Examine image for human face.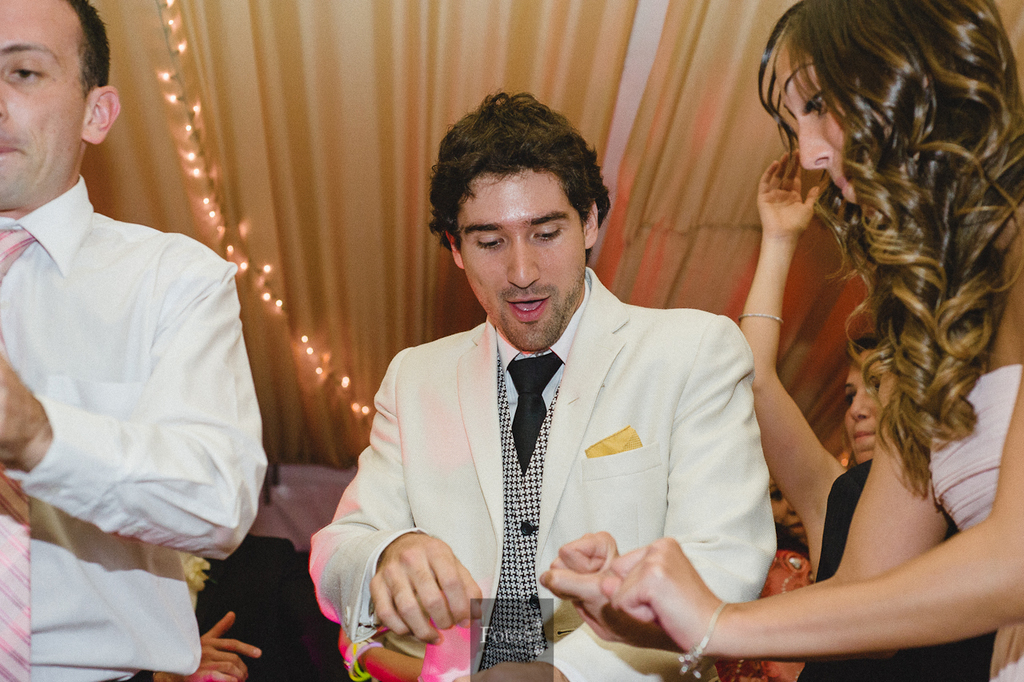
Examination result: (458,172,589,355).
